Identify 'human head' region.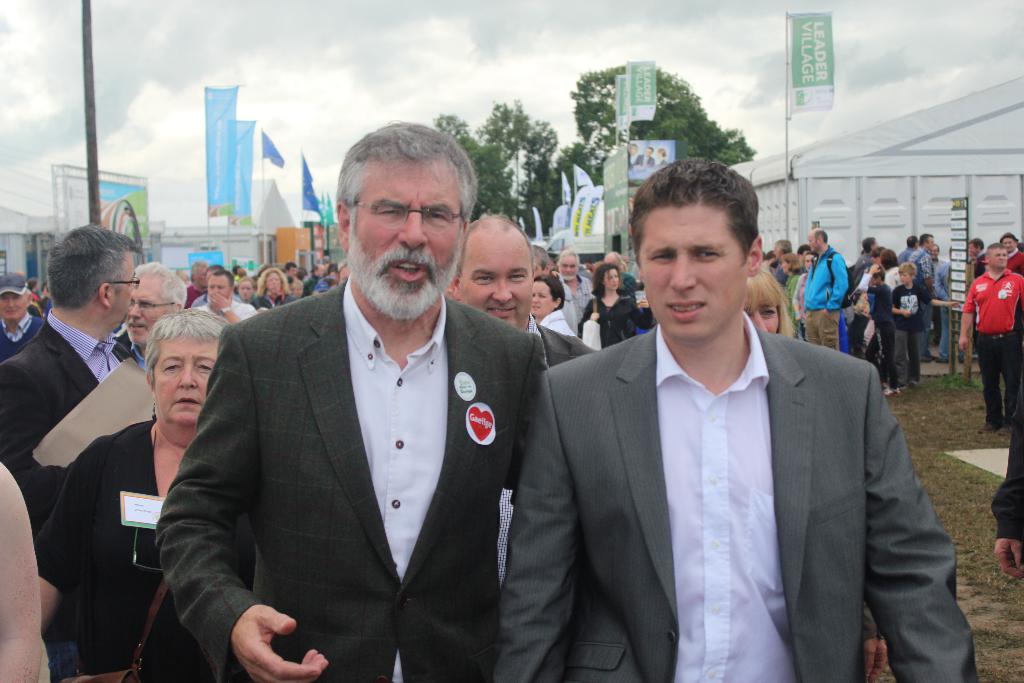
Region: Rect(624, 140, 640, 158).
